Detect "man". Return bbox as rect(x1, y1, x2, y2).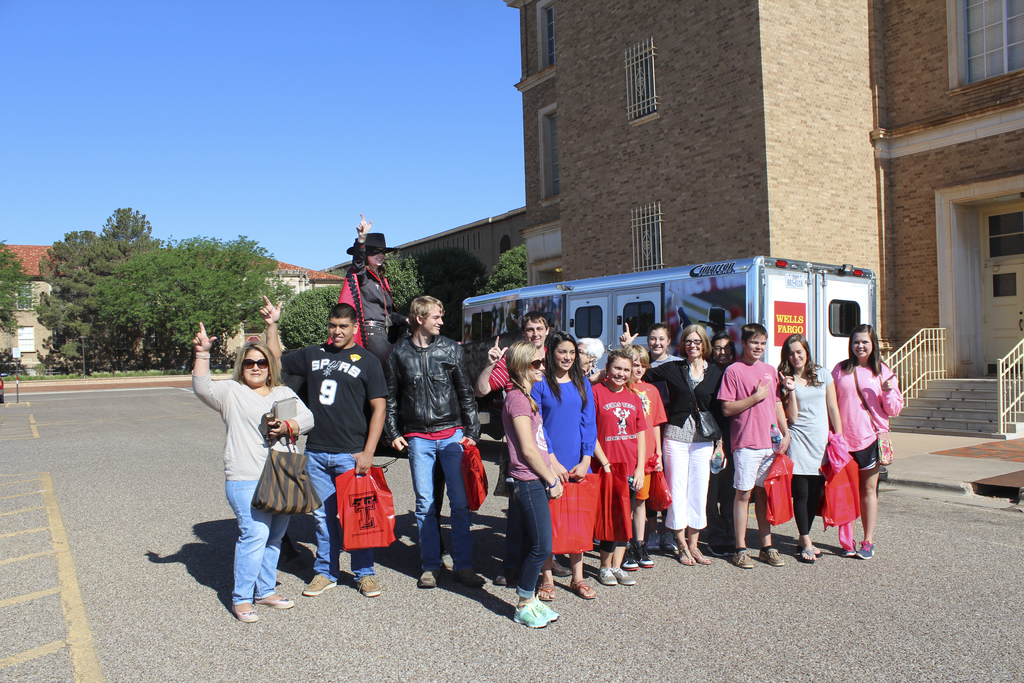
rect(387, 284, 475, 600).
